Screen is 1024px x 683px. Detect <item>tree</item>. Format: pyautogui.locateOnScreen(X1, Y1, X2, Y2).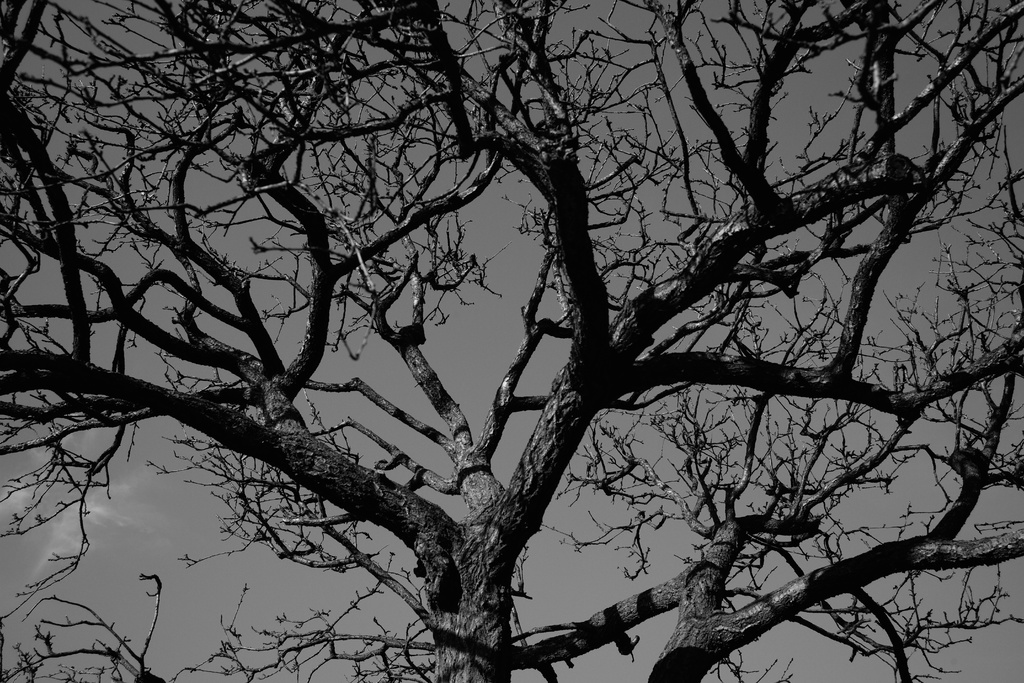
pyautogui.locateOnScreen(23, 0, 991, 682).
